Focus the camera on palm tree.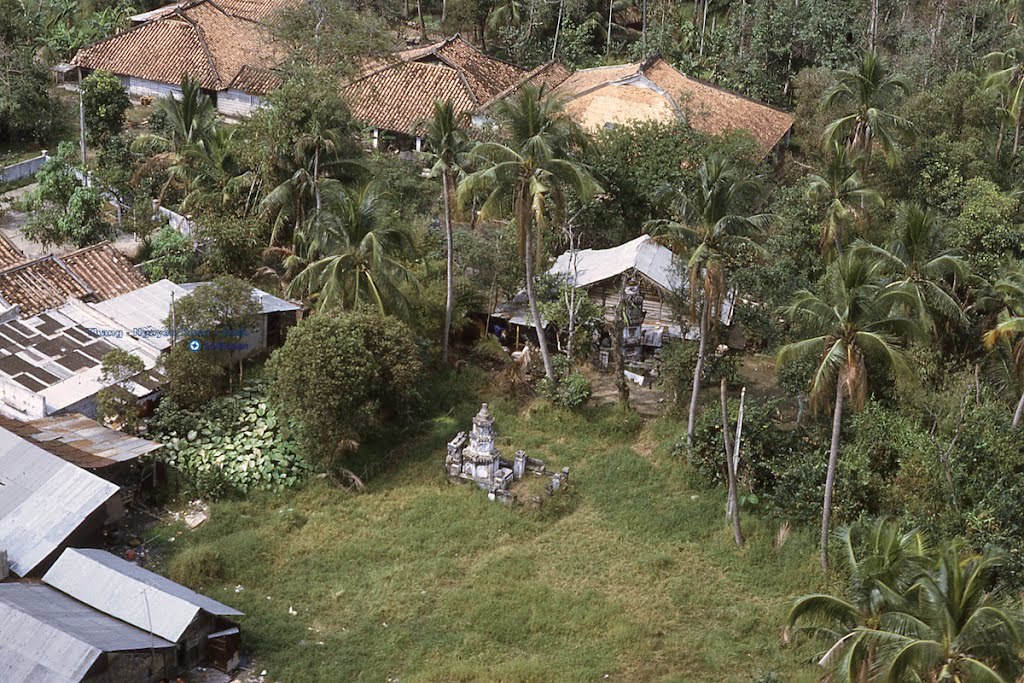
Focus region: region(475, 89, 597, 395).
